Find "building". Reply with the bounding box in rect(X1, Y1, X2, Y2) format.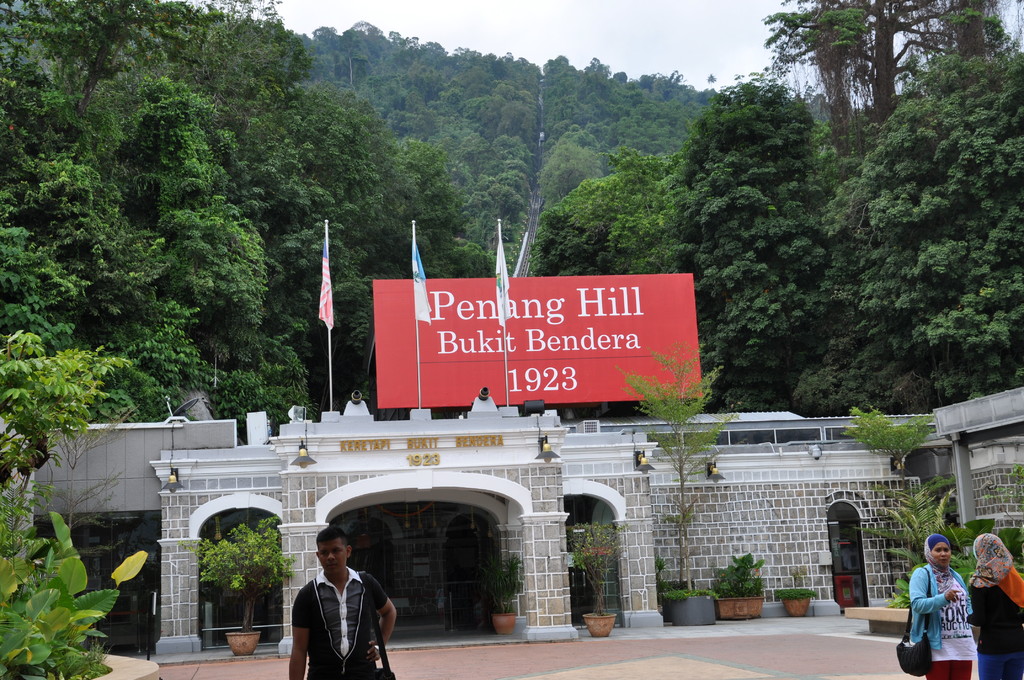
rect(0, 419, 237, 651).
